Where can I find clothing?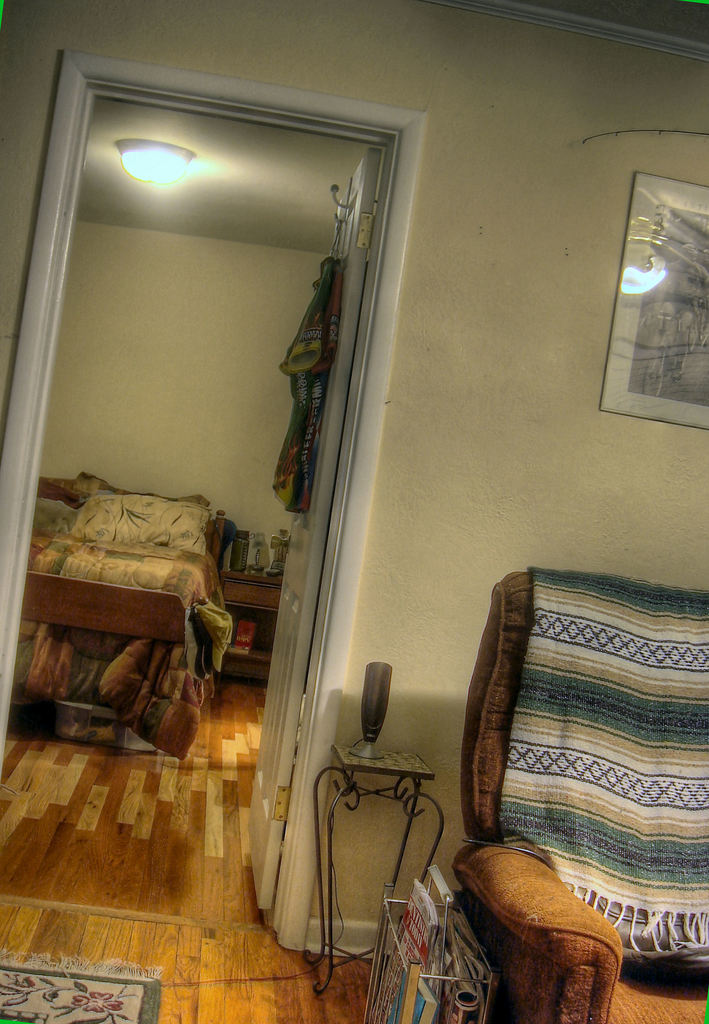
You can find it at [263, 260, 336, 515].
